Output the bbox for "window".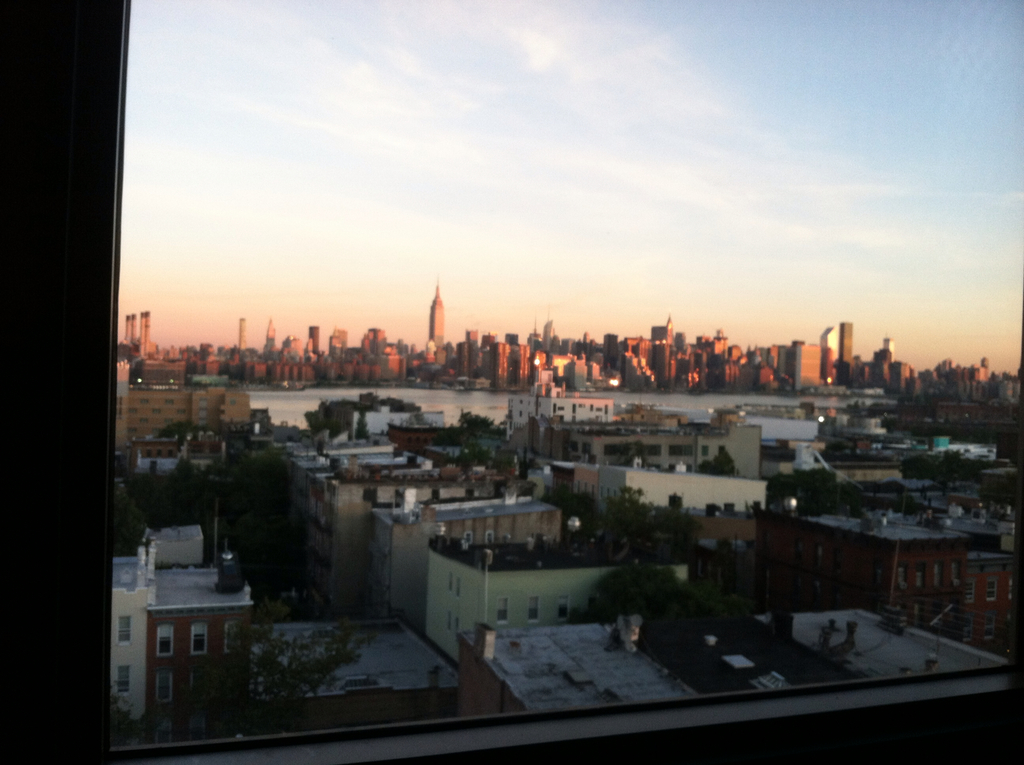
detection(157, 625, 173, 656).
